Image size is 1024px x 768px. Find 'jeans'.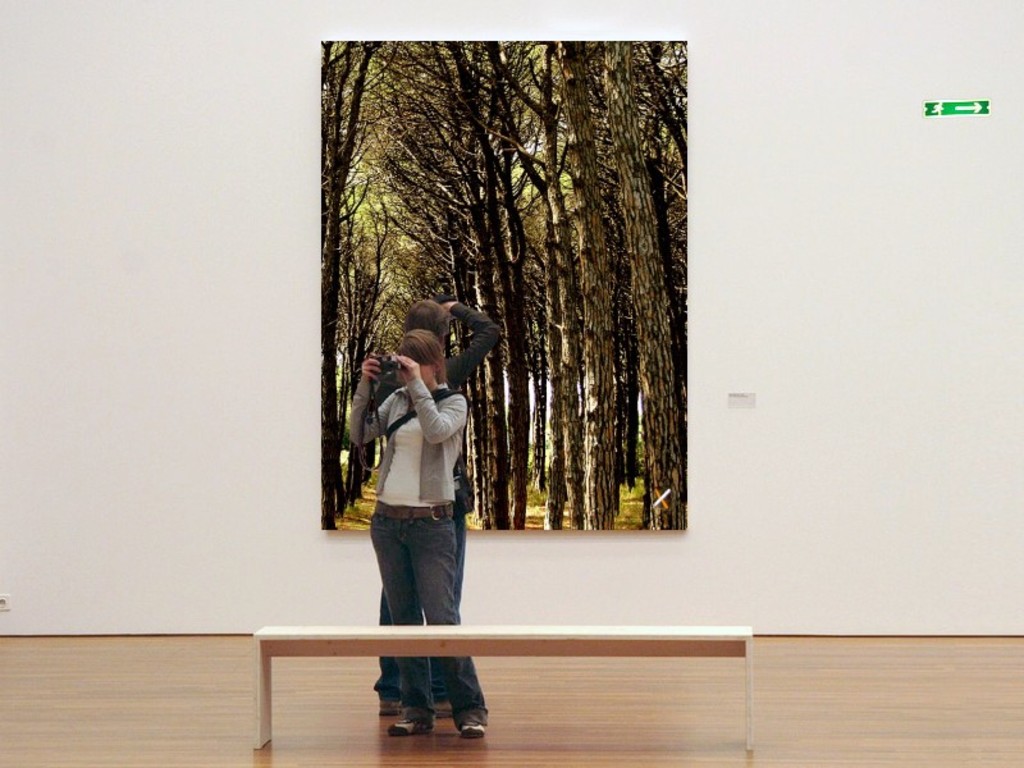
[360, 500, 486, 714].
